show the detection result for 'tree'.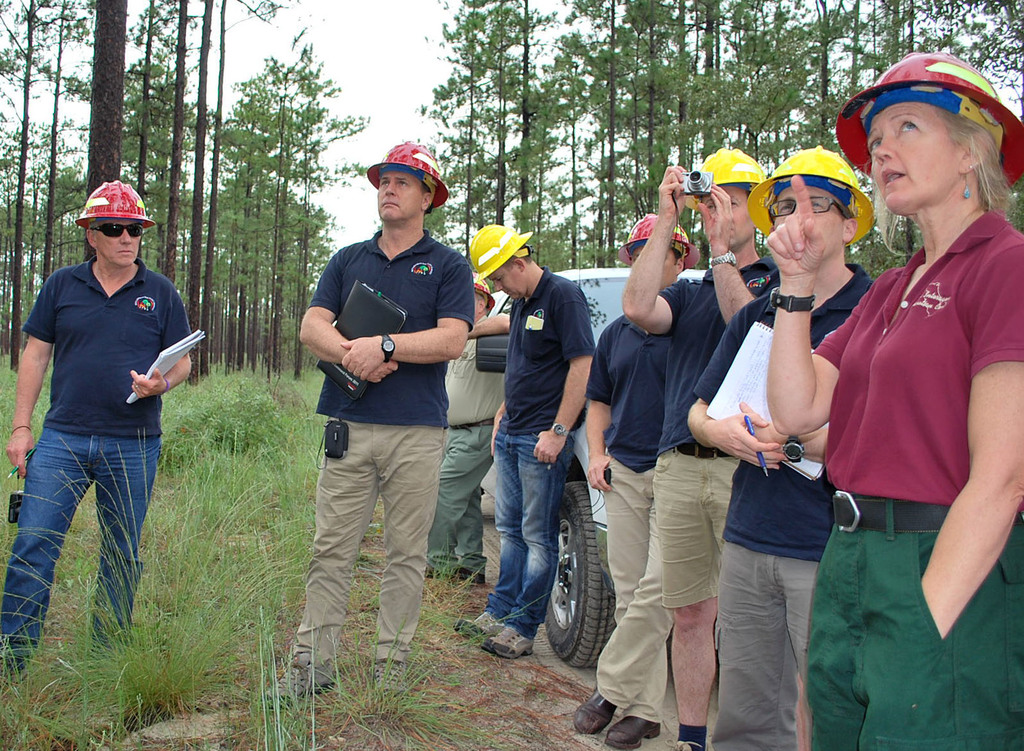
[x1=0, y1=0, x2=341, y2=406].
